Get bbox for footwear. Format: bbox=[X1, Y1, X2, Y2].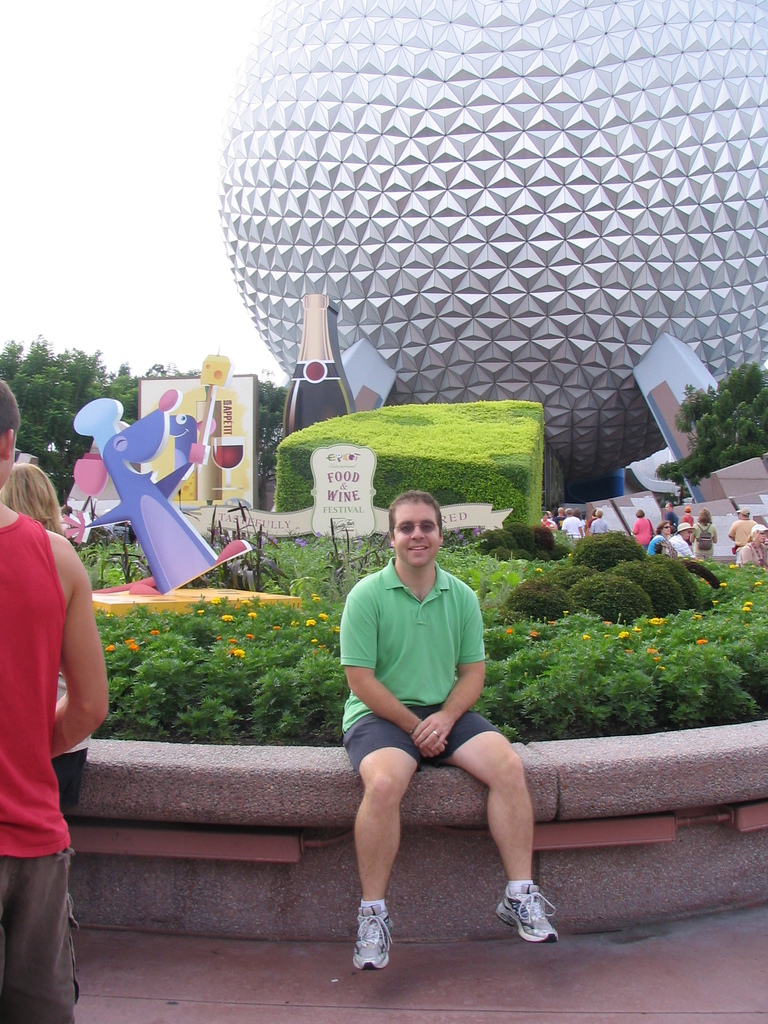
bbox=[488, 881, 568, 947].
